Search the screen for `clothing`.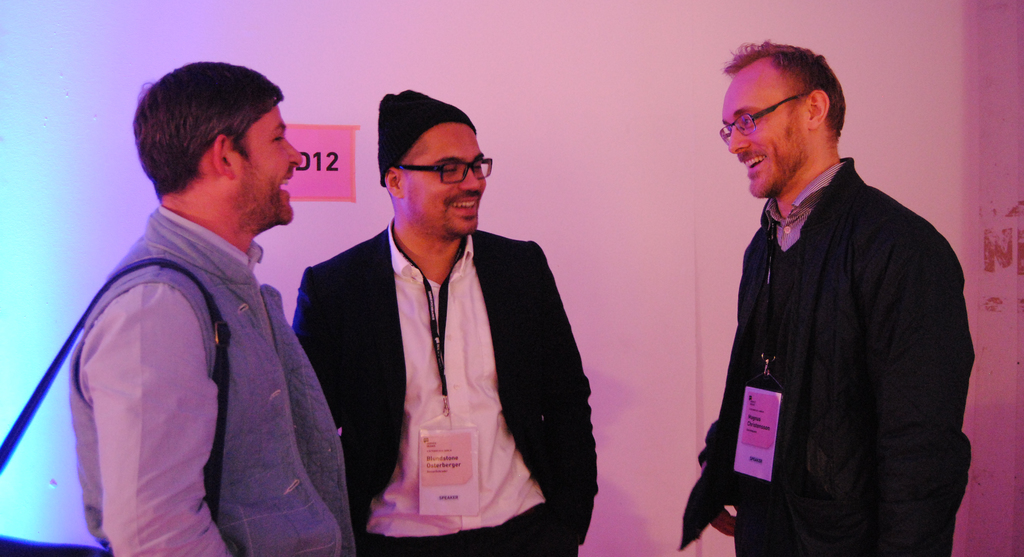
Found at 67, 201, 362, 556.
